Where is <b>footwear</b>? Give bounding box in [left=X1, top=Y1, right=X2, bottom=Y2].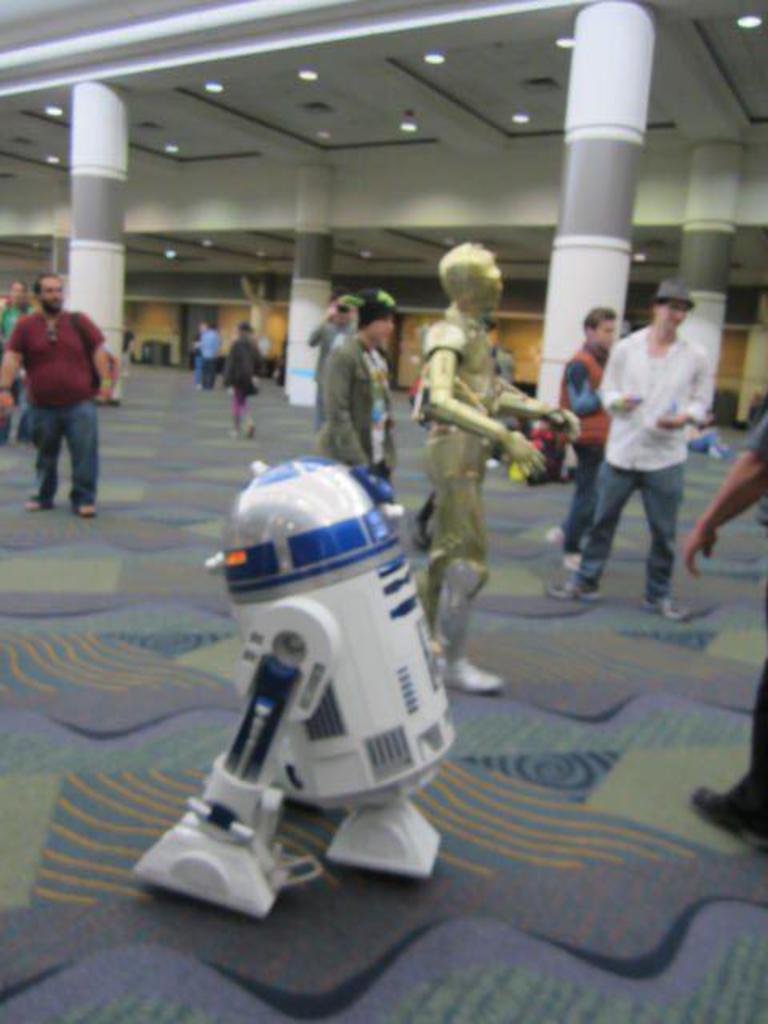
[left=229, top=430, right=238, bottom=438].
